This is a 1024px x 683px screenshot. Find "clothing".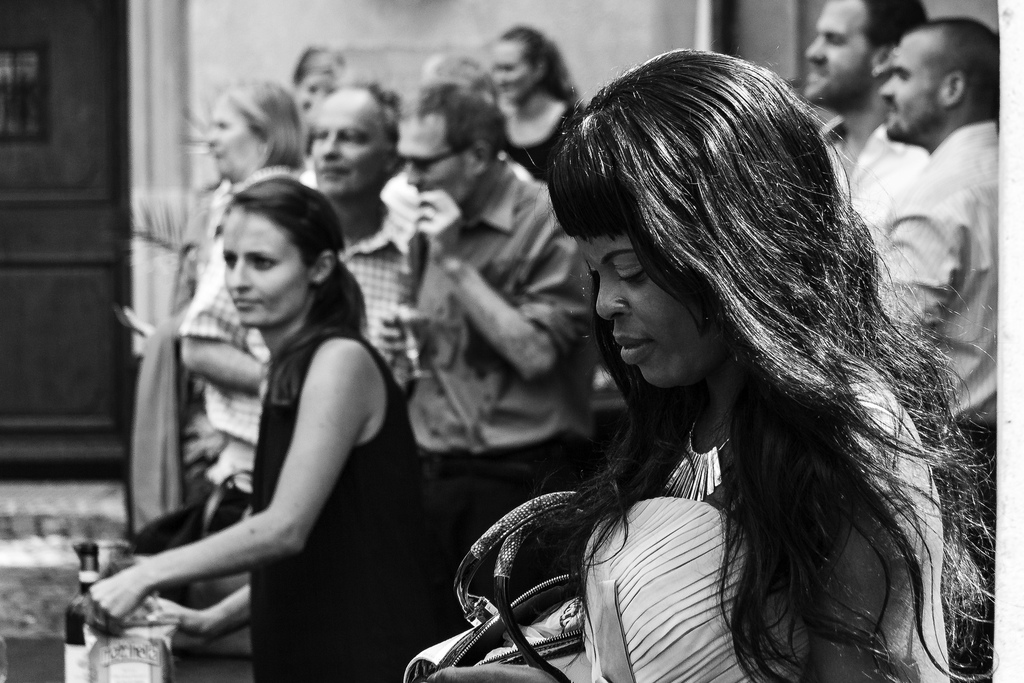
Bounding box: (left=248, top=327, right=431, bottom=682).
